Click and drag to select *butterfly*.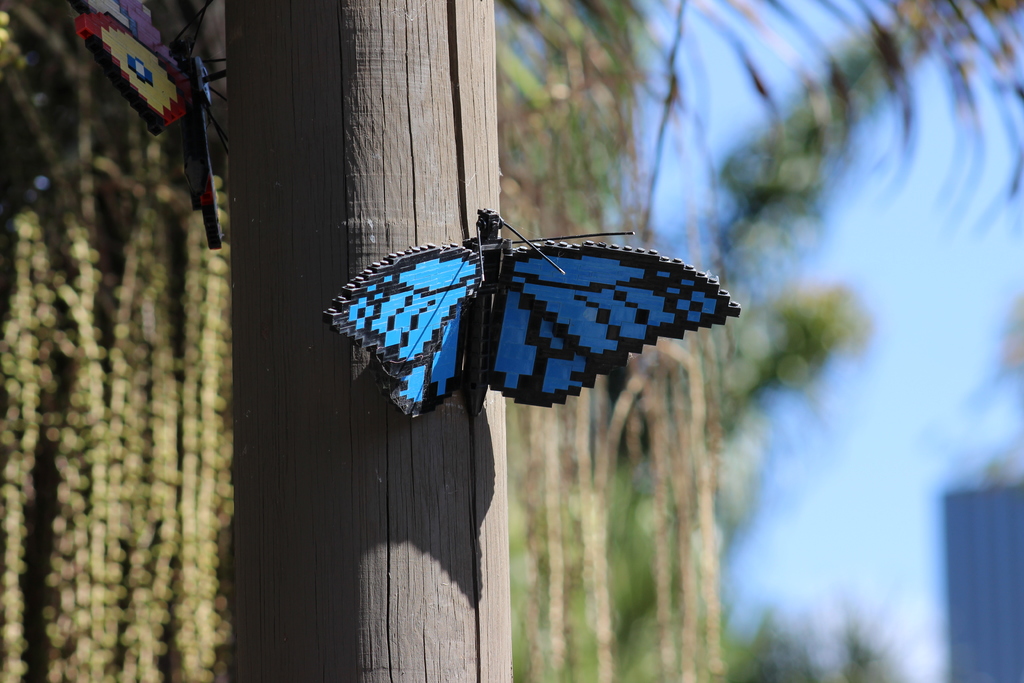
Selection: 65:0:230:267.
